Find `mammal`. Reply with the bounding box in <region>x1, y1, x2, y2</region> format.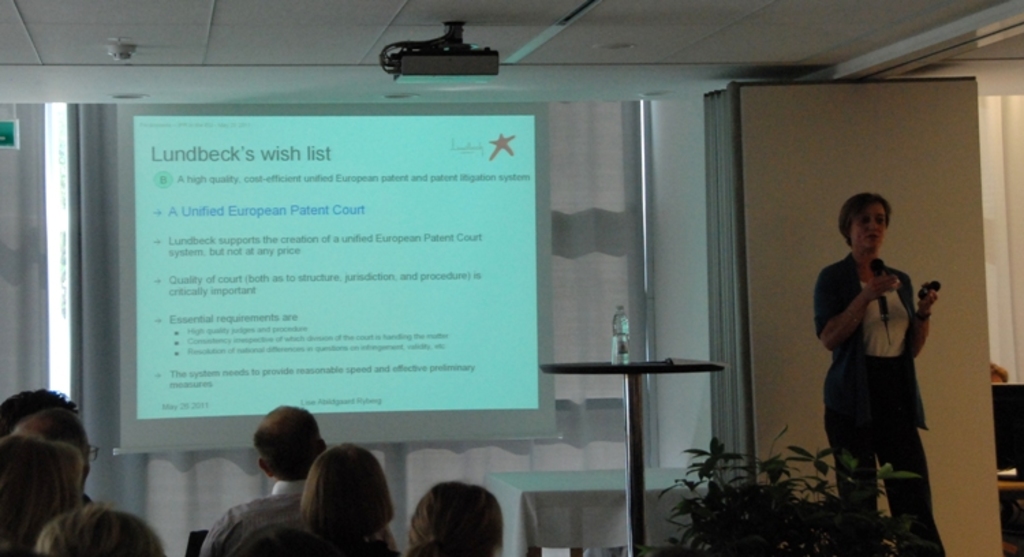
<region>38, 505, 164, 556</region>.
